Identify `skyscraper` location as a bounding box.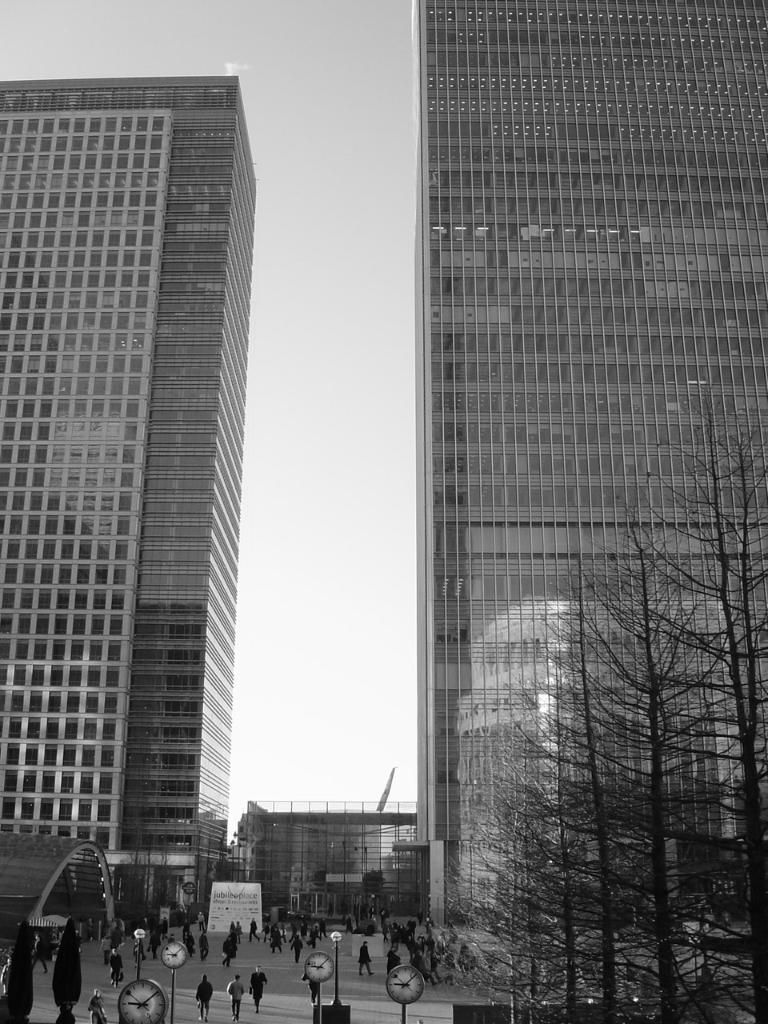
405 0 767 955.
